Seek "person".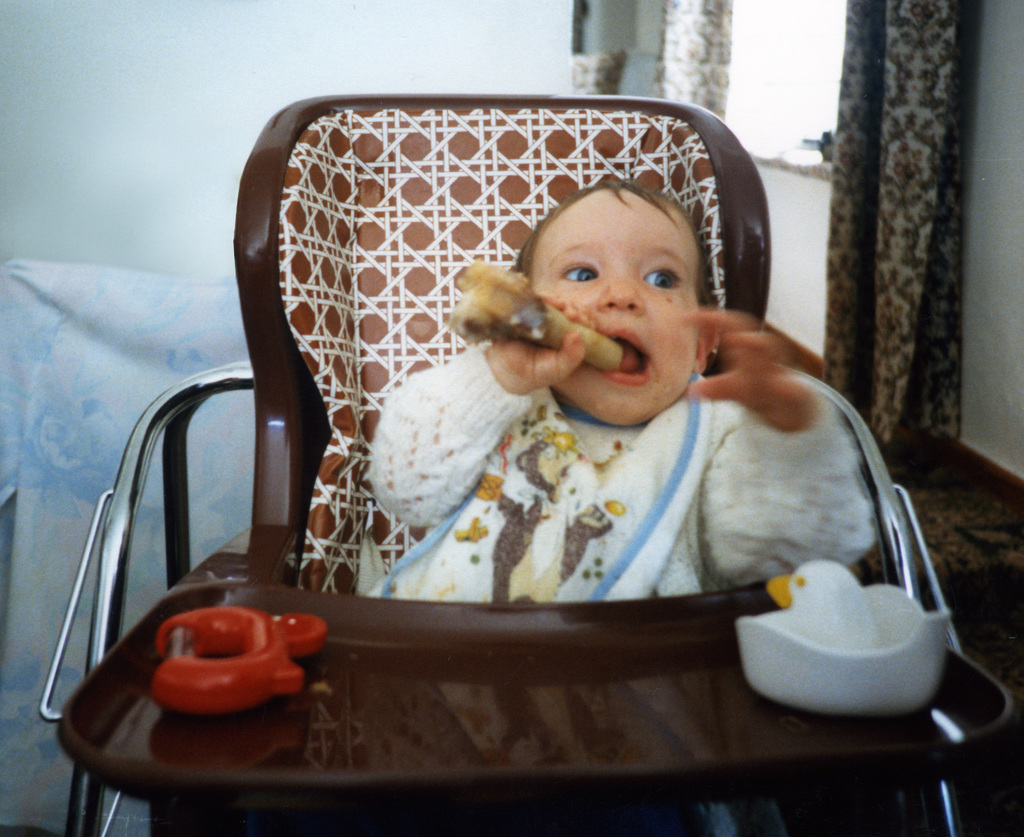
(325, 149, 877, 653).
